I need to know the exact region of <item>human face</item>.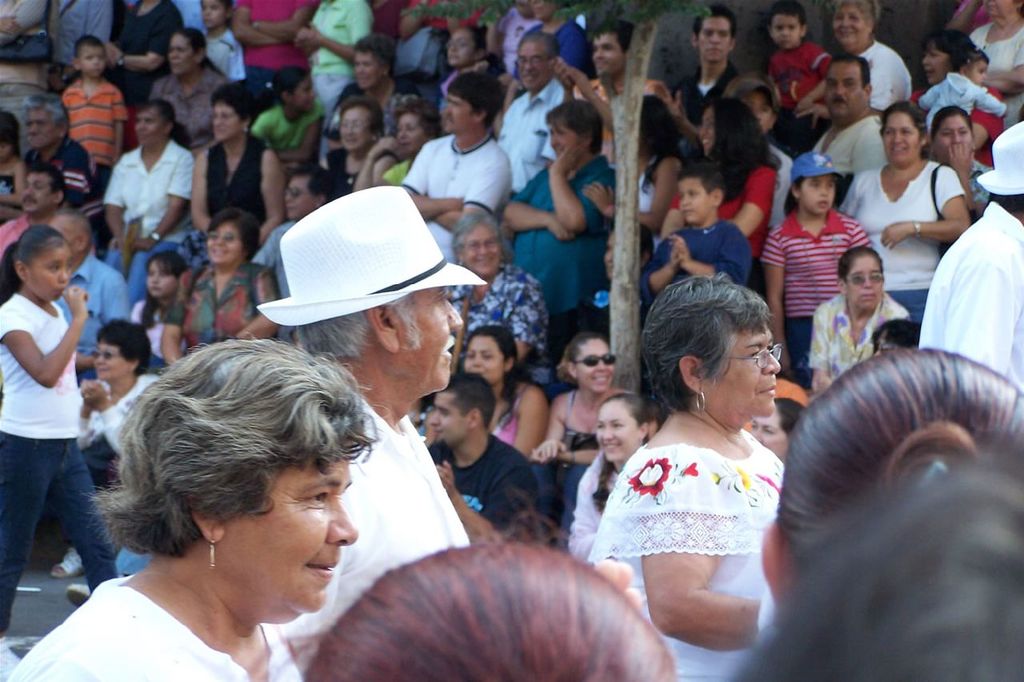
Region: bbox=(579, 337, 618, 388).
